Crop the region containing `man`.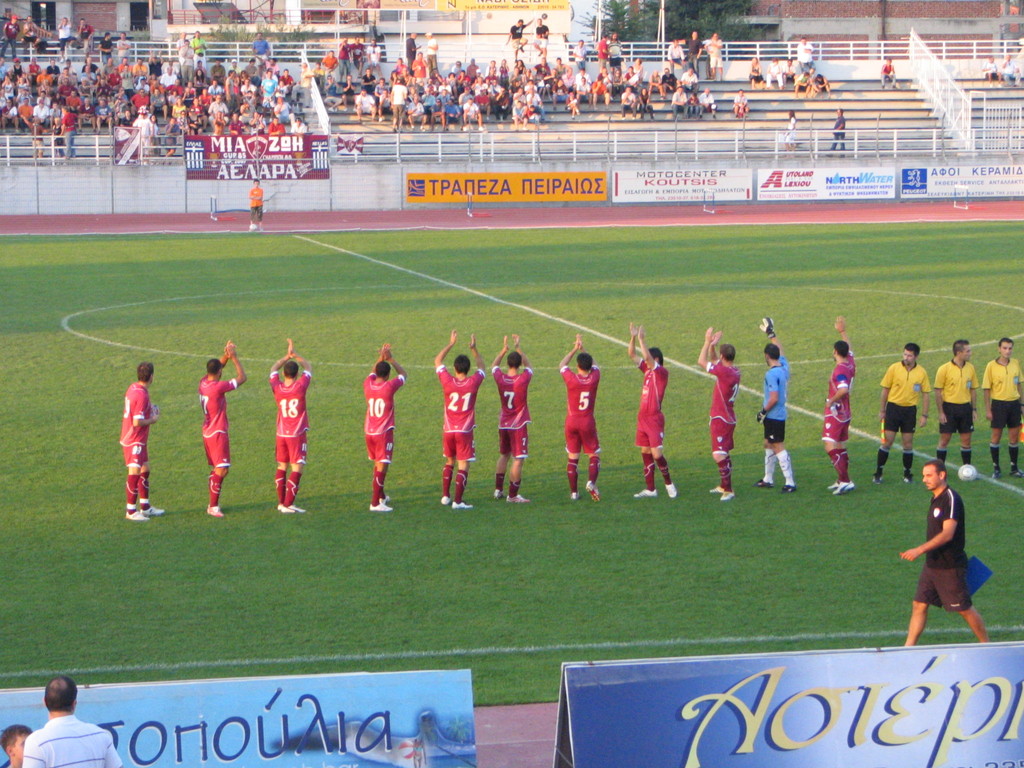
Crop region: bbox=[826, 105, 856, 159].
